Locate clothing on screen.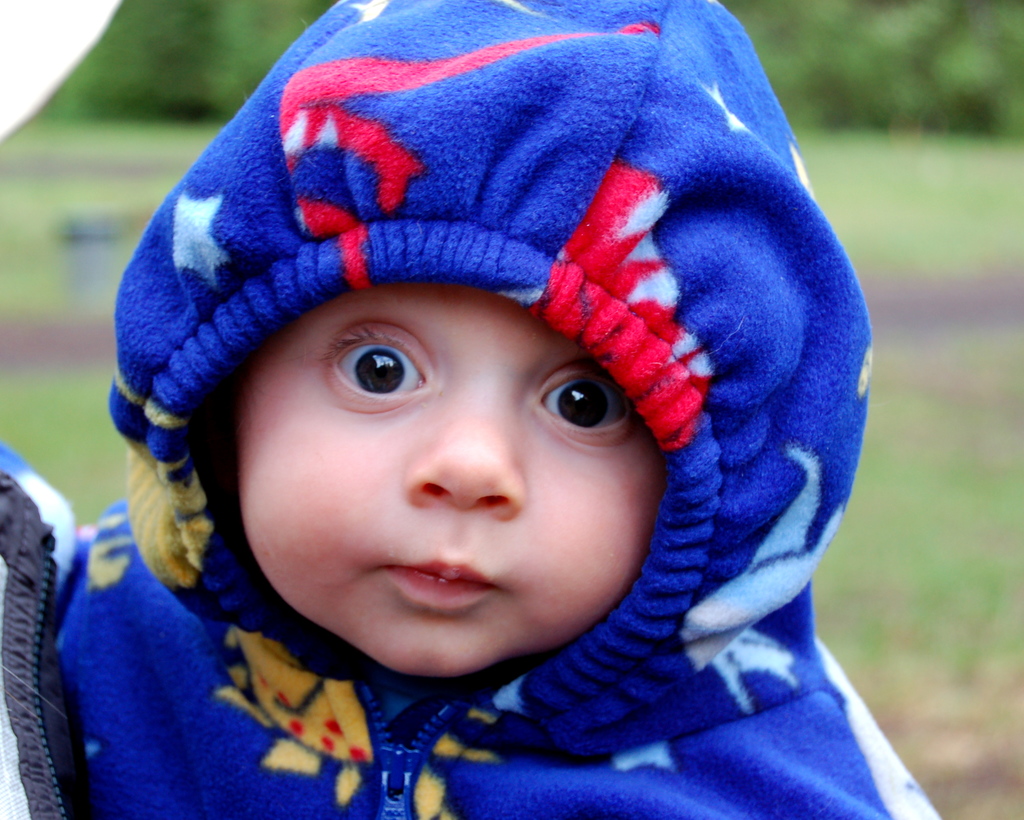
On screen at box=[0, 0, 943, 819].
